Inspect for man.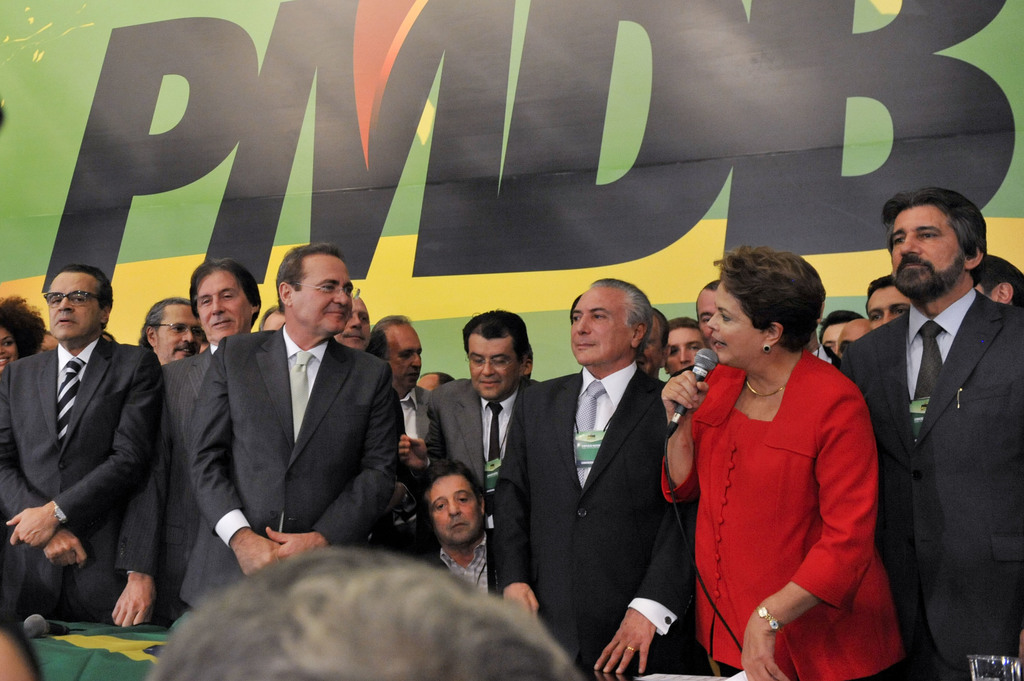
Inspection: BBox(392, 305, 531, 505).
